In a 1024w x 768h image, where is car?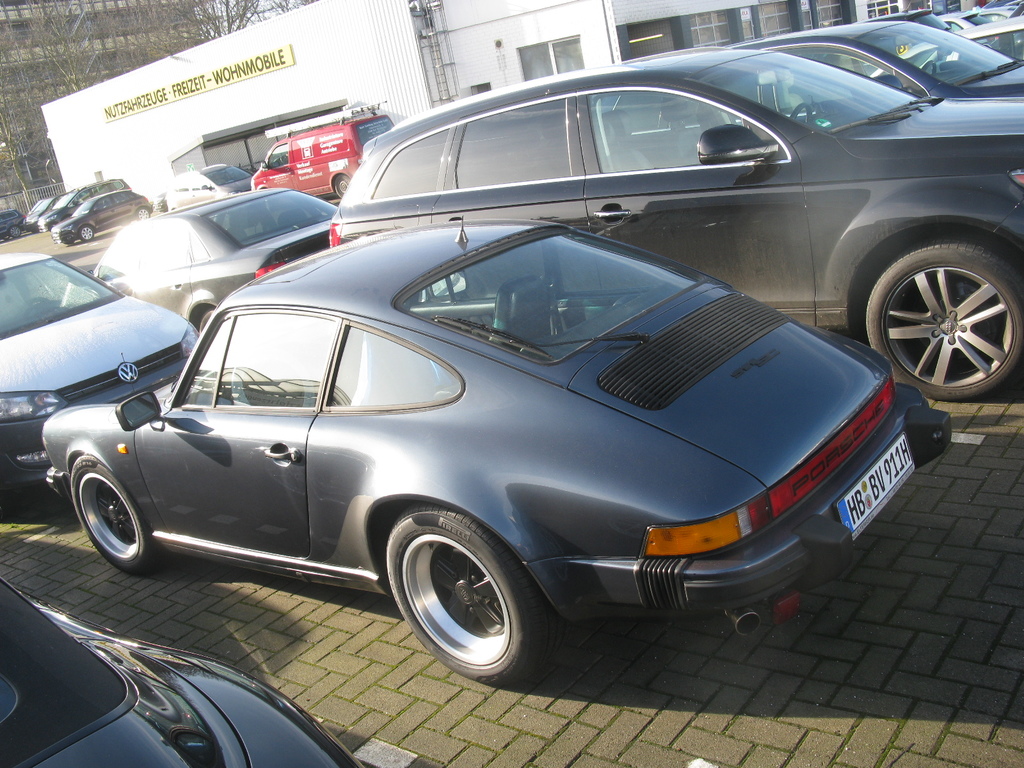
863:19:1023:78.
